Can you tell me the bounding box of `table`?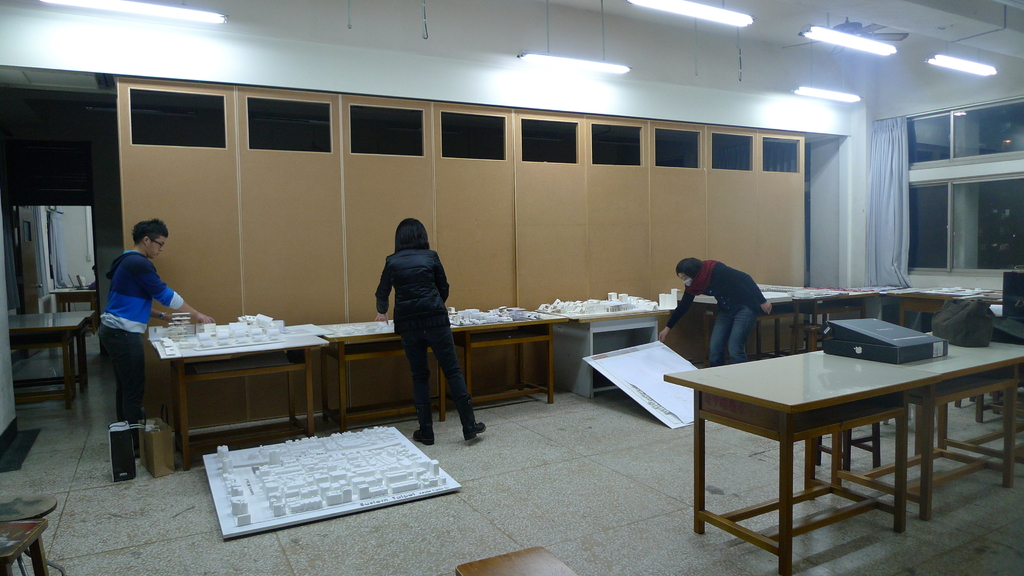
[left=924, top=330, right=1023, bottom=540].
